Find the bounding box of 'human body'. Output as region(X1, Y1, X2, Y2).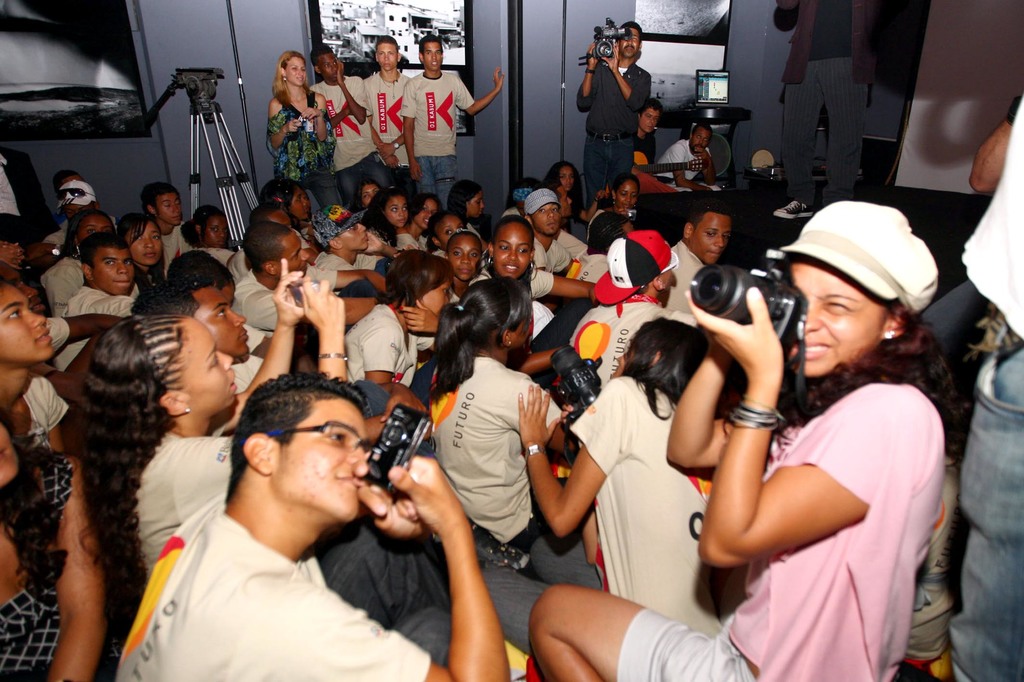
region(147, 179, 184, 263).
